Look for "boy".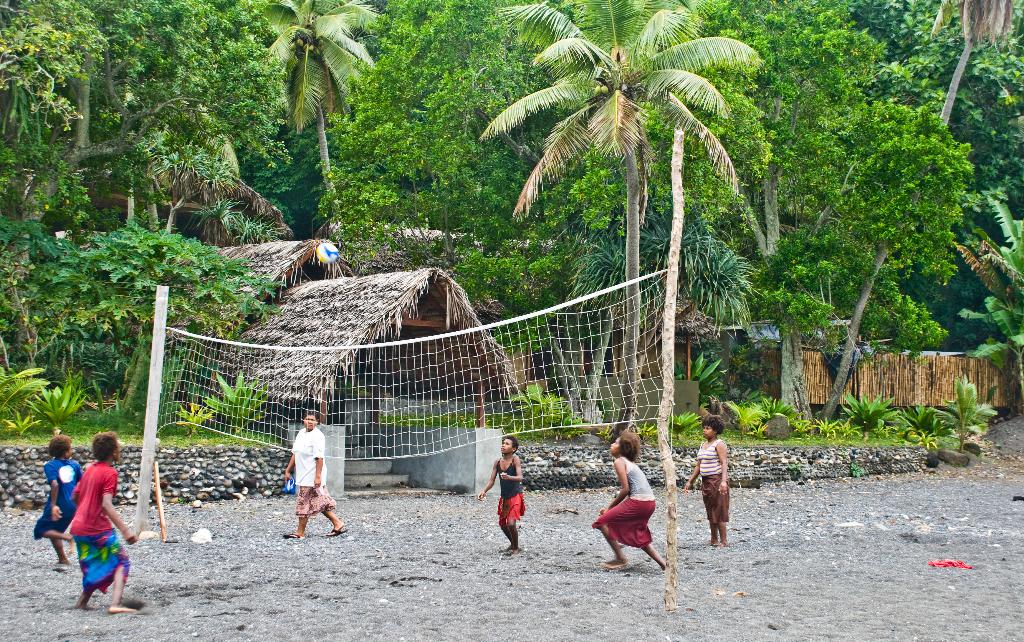
Found: {"left": 280, "top": 414, "right": 349, "bottom": 536}.
